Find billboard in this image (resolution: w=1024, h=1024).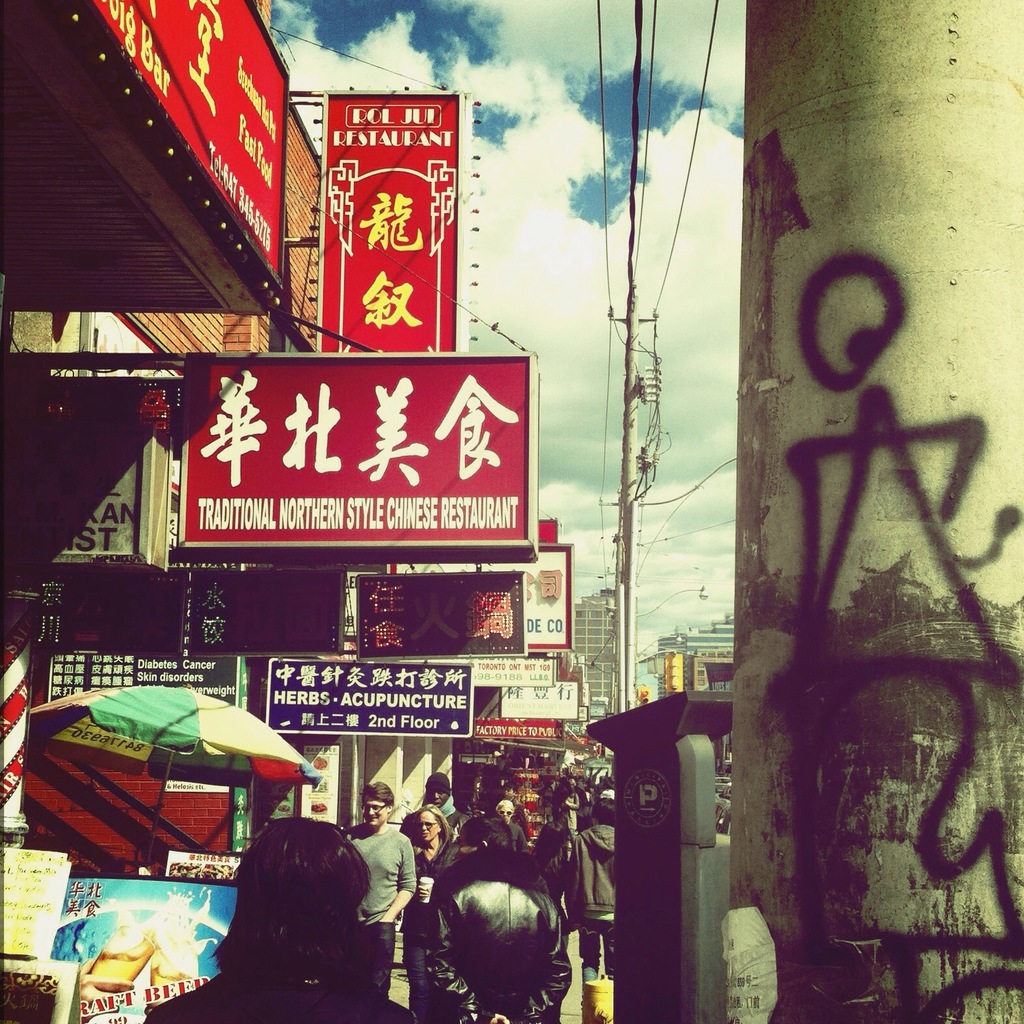
bbox=(0, 381, 152, 566).
